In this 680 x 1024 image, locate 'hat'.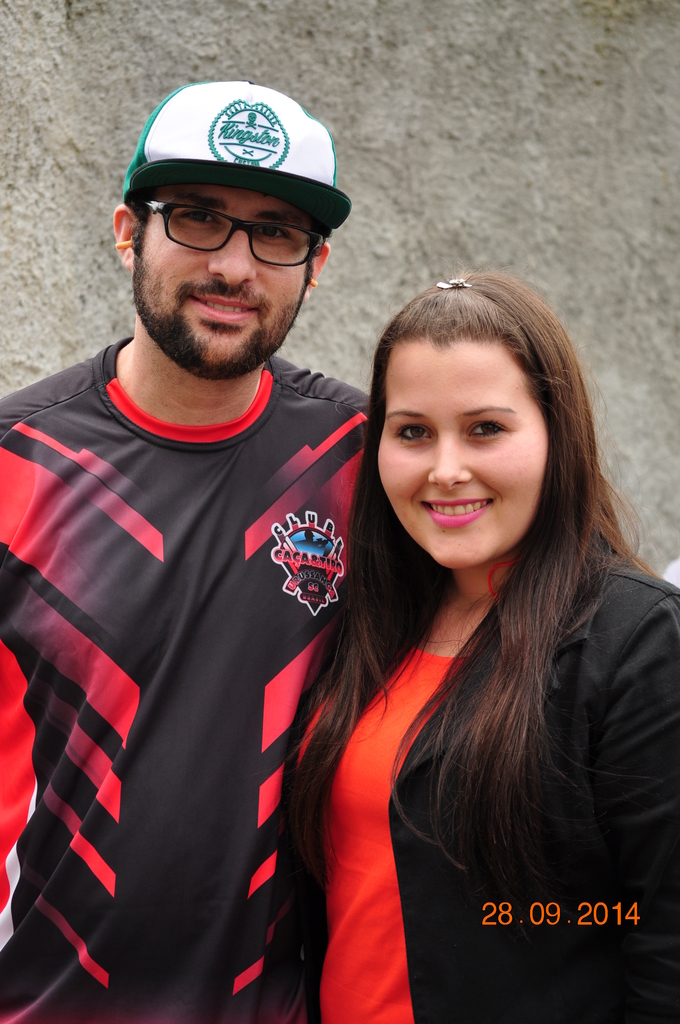
Bounding box: rect(120, 78, 353, 244).
